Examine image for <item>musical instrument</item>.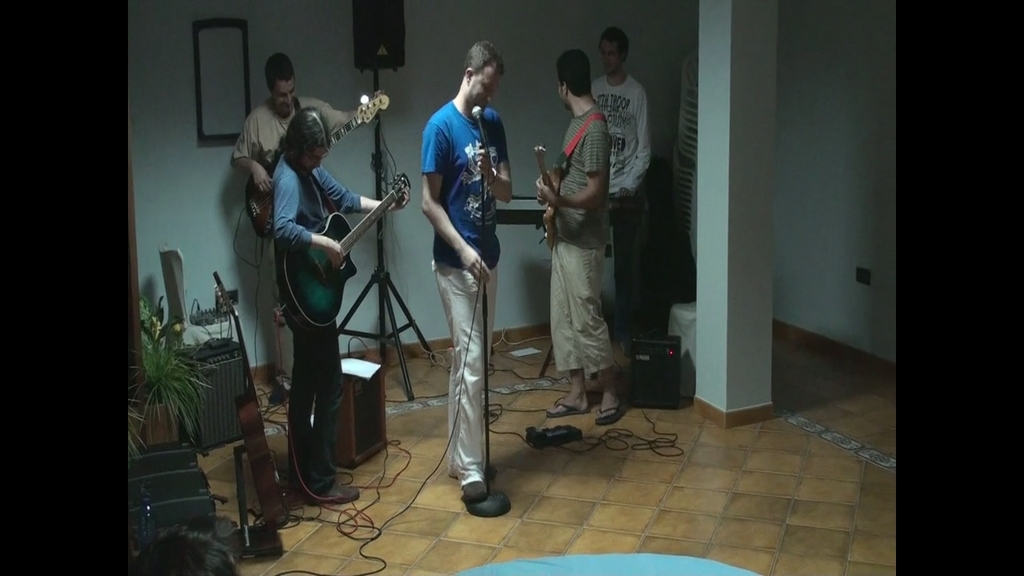
Examination result: box=[216, 270, 295, 523].
